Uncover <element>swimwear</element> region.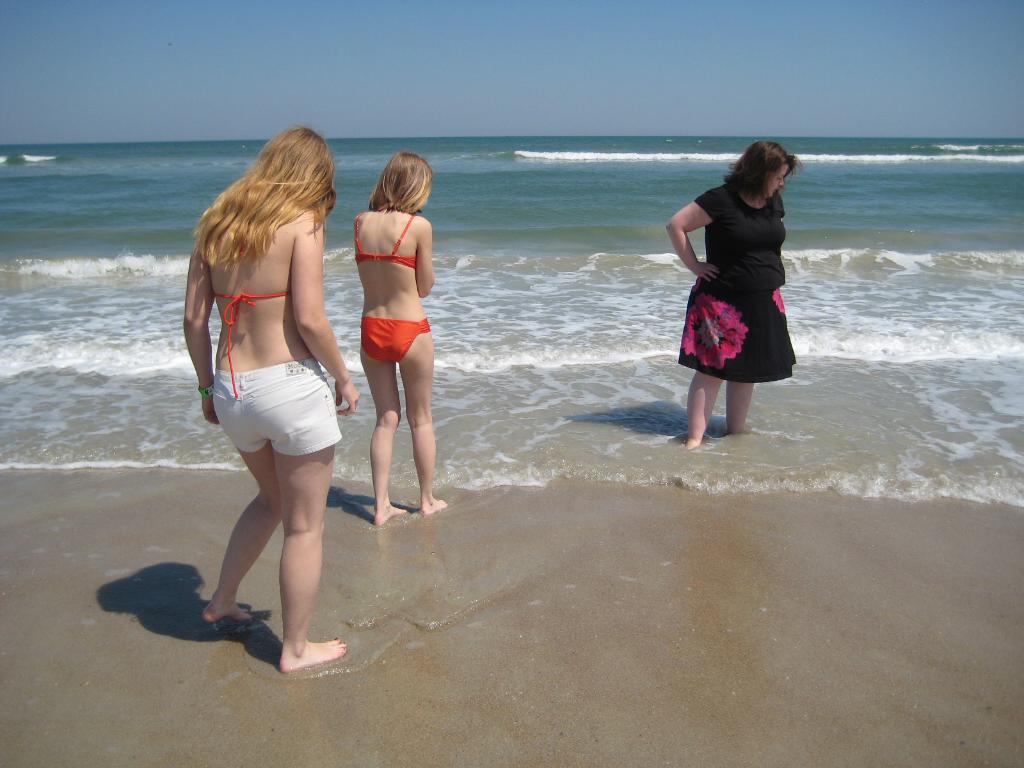
Uncovered: <box>358,209,417,271</box>.
